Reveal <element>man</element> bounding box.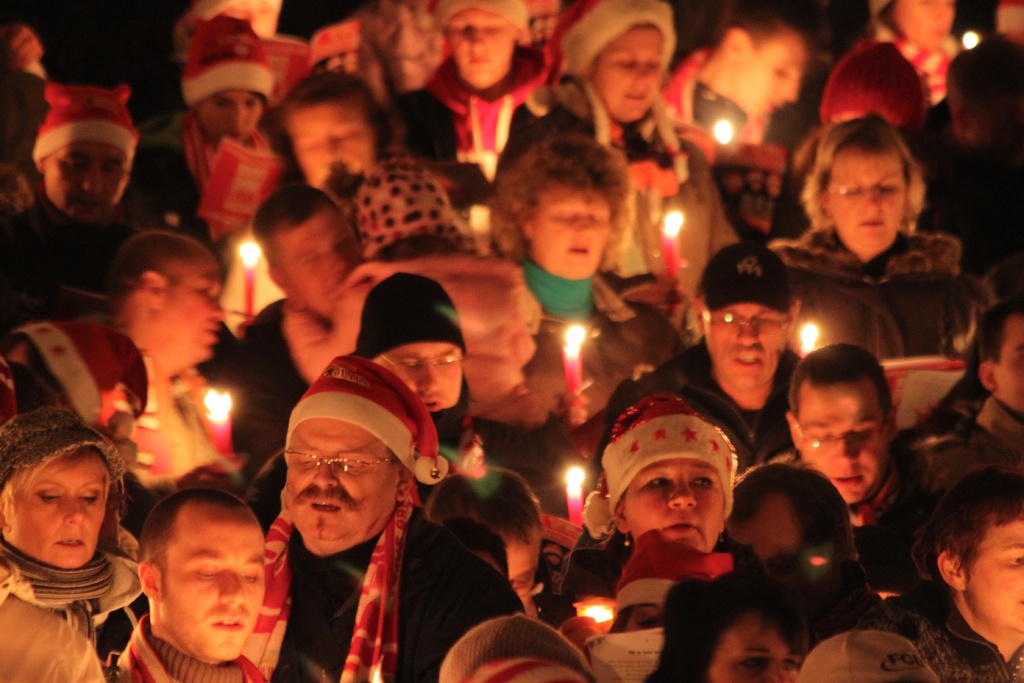
Revealed: rect(219, 365, 491, 682).
